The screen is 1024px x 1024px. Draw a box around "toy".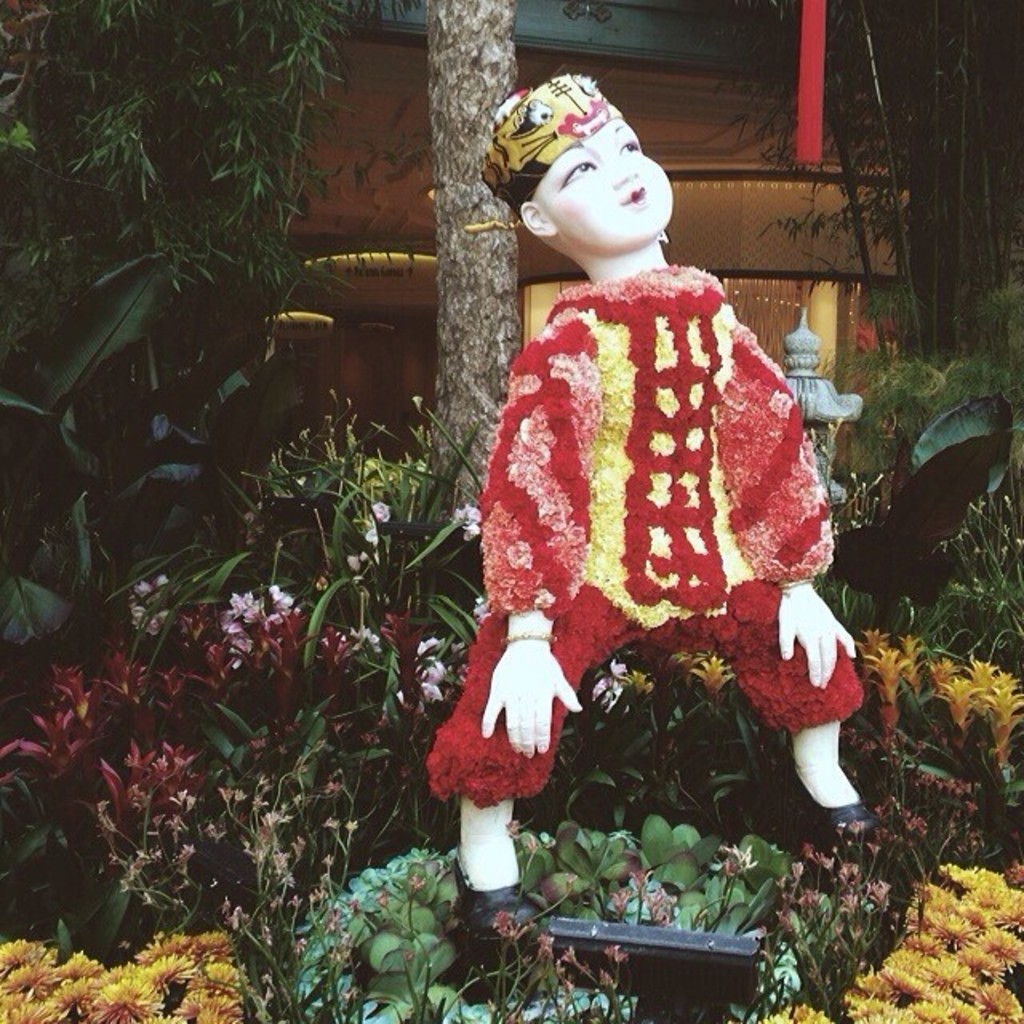
detection(379, 42, 878, 966).
